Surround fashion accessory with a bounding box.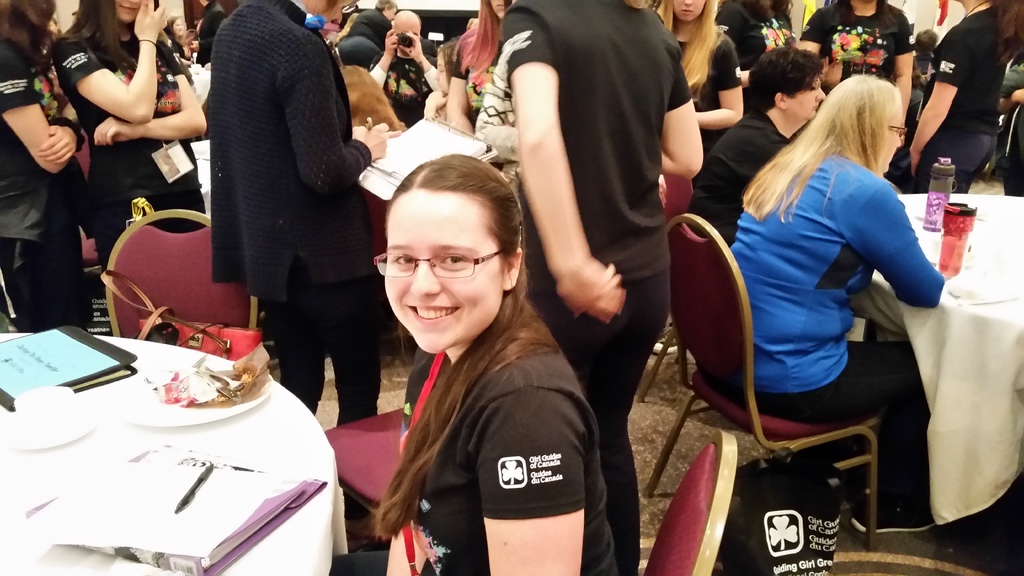
138 37 158 49.
